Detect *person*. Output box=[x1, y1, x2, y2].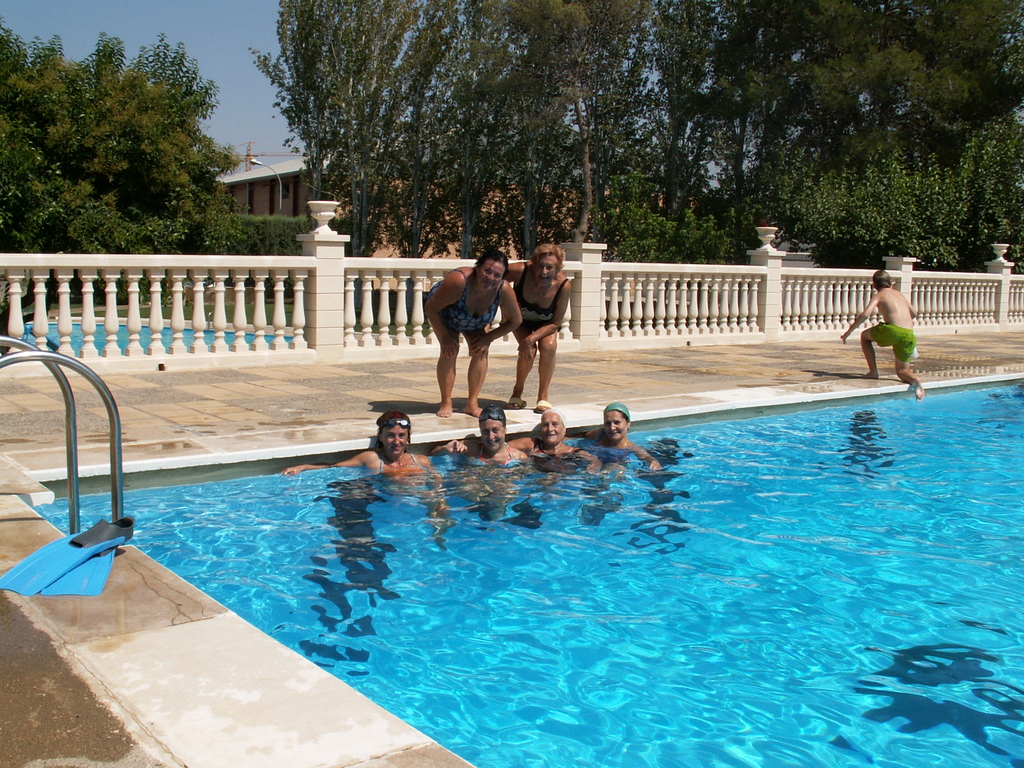
box=[280, 410, 435, 495].
